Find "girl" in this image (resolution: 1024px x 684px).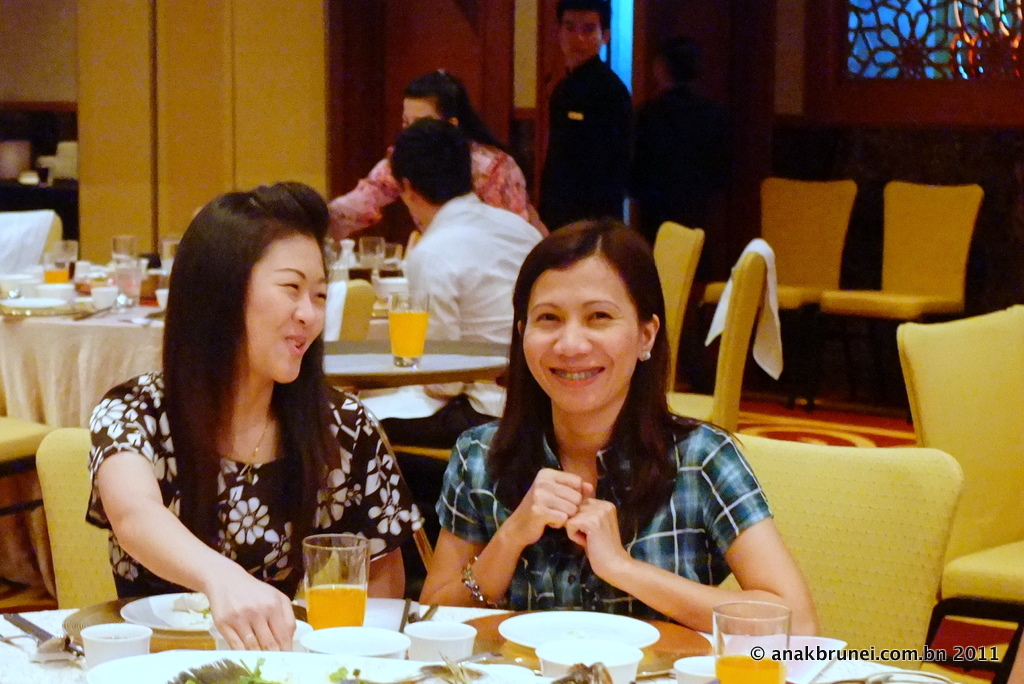
{"x1": 423, "y1": 221, "x2": 824, "y2": 628}.
